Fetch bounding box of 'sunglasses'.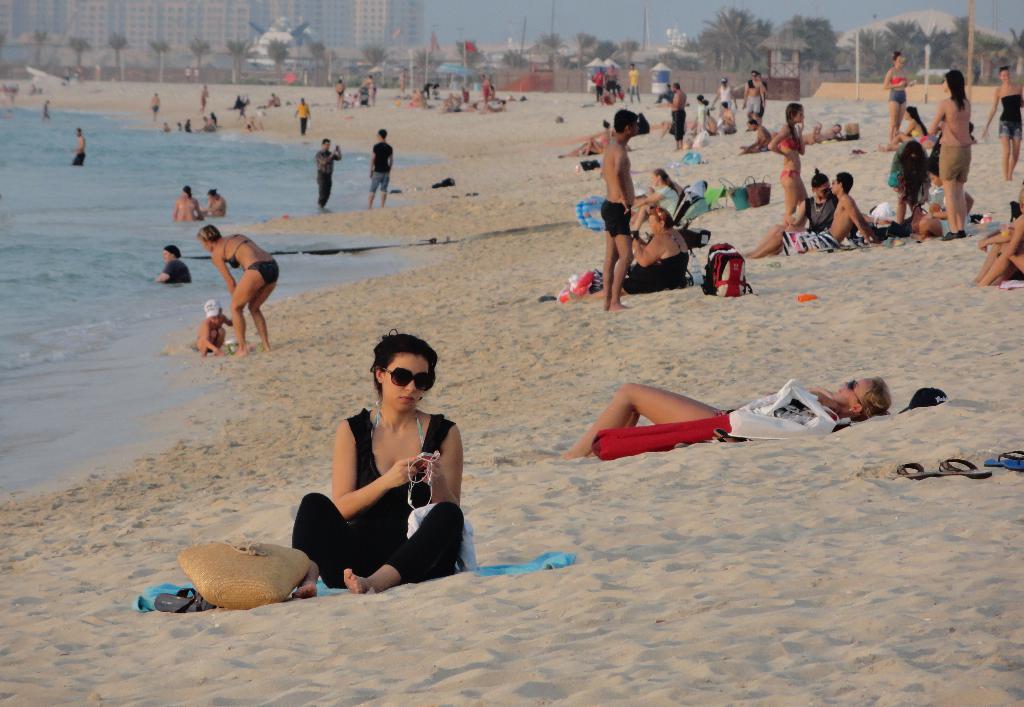
Bbox: crop(381, 366, 435, 391).
